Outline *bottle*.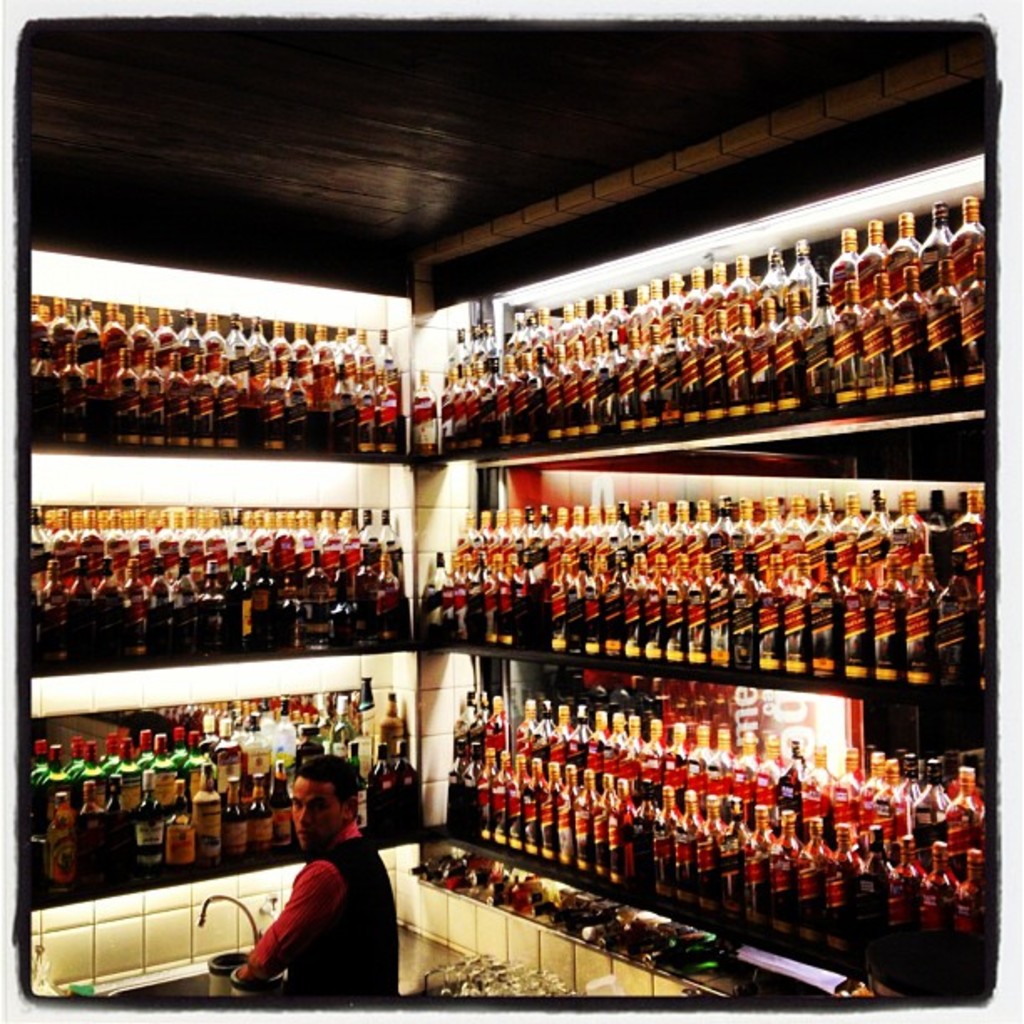
Outline: <box>564,564,586,646</box>.
